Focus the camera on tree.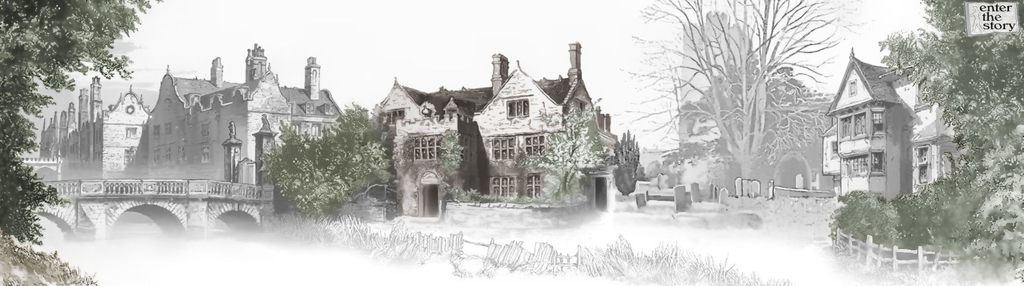
Focus region: 629:0:833:181.
